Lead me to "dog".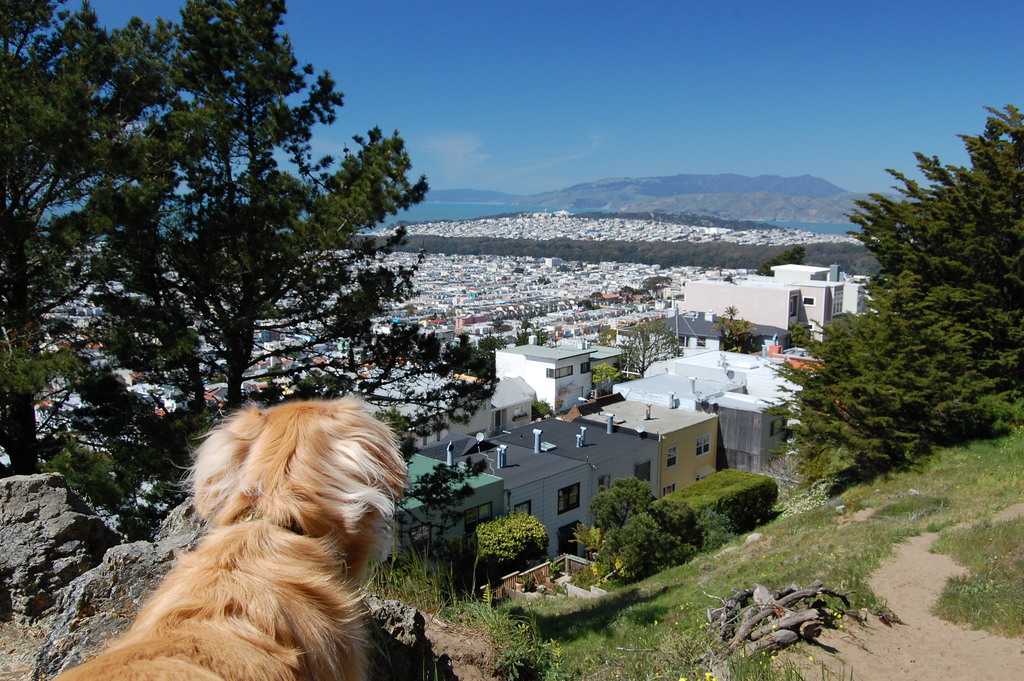
Lead to [46, 391, 412, 680].
